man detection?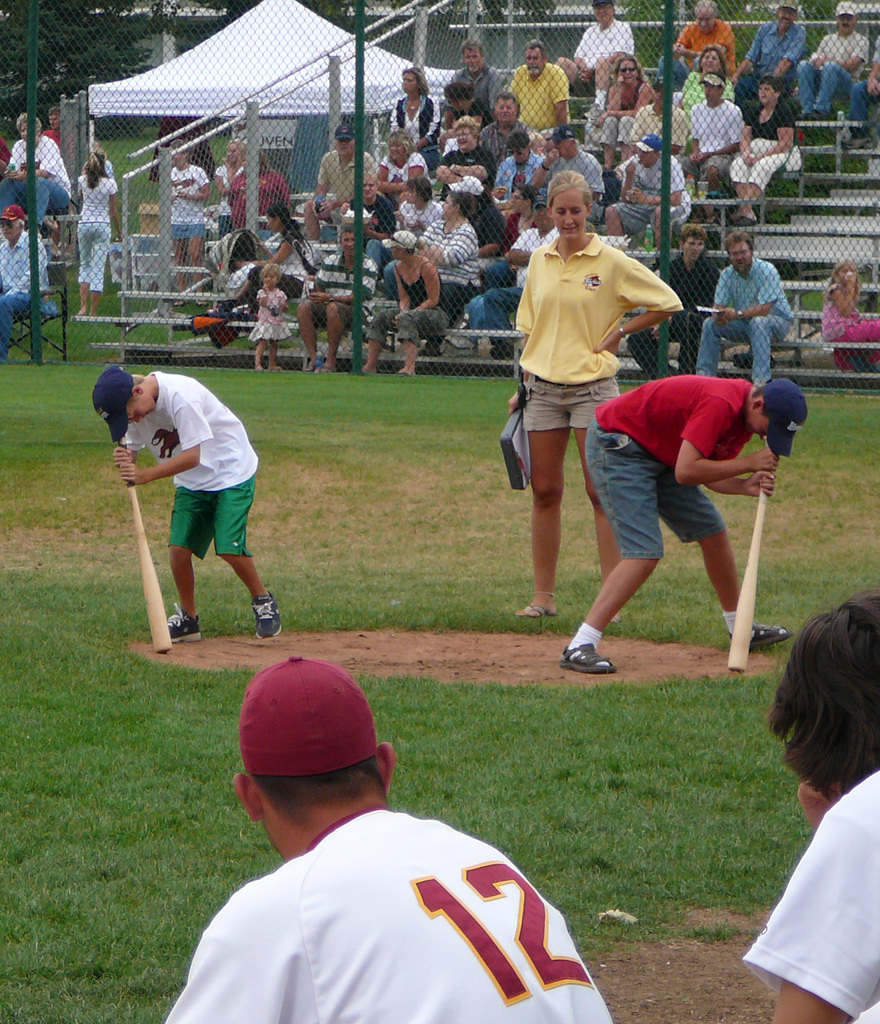
bbox=[177, 641, 605, 1019]
